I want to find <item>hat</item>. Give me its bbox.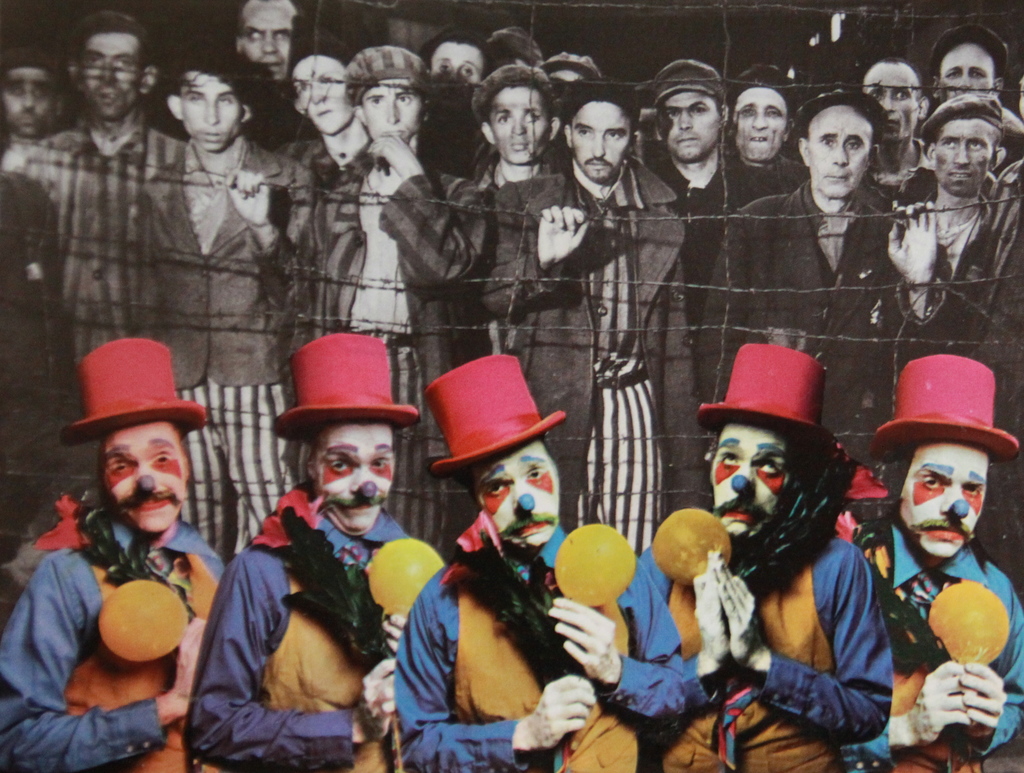
bbox=(557, 79, 638, 134).
